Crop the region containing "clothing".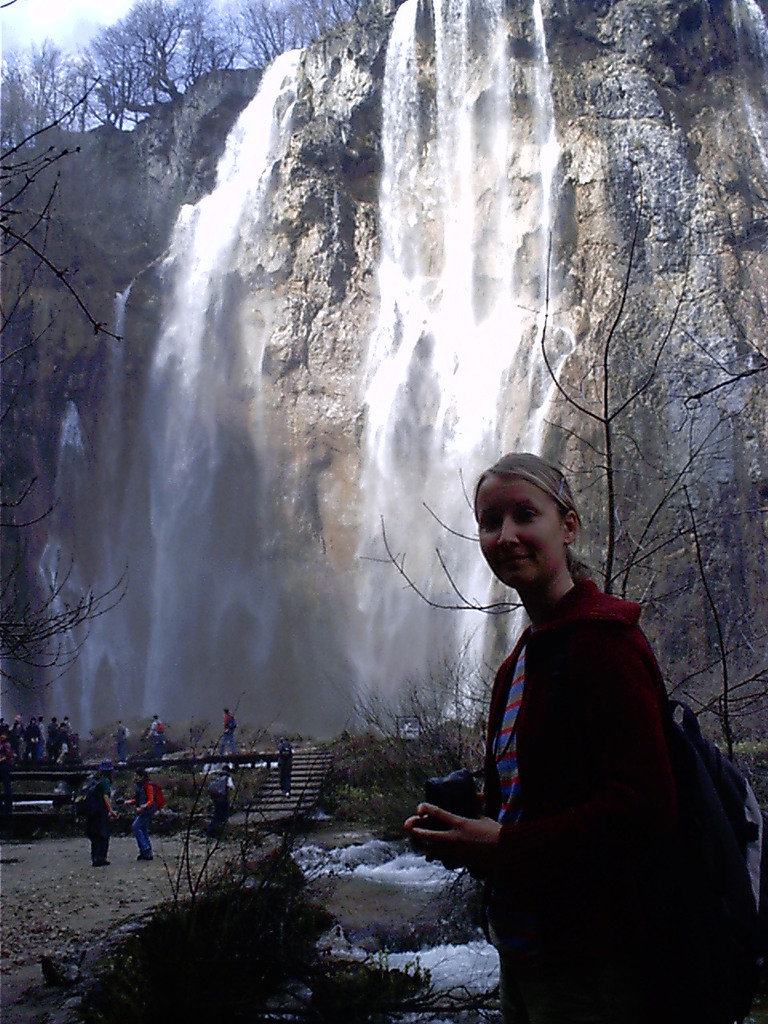
Crop region: bbox(438, 570, 684, 970).
